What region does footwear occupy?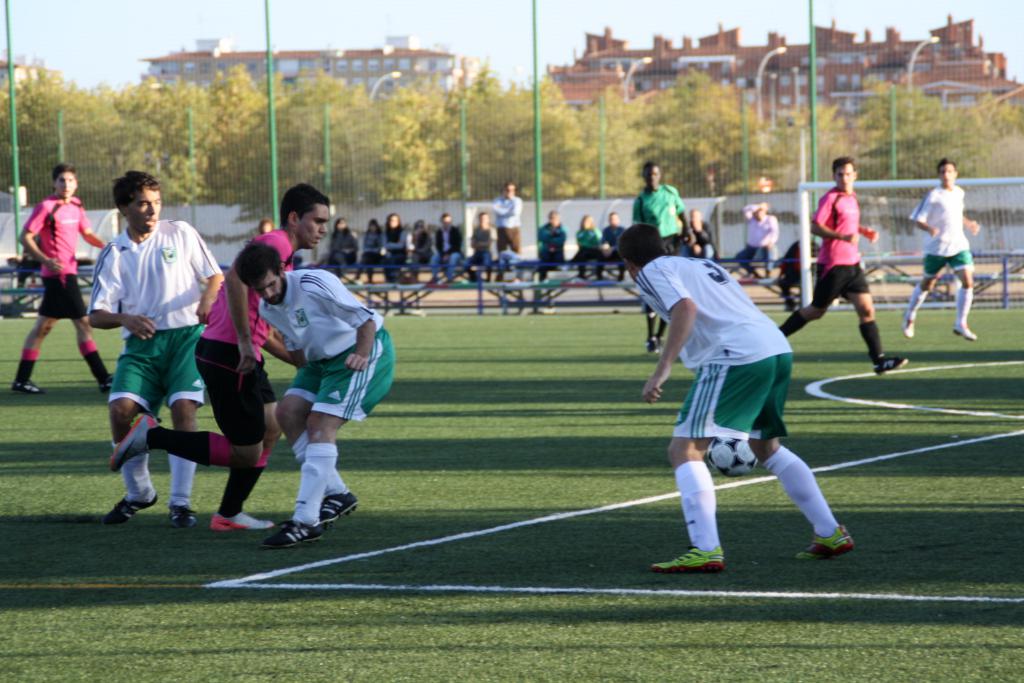
x1=650, y1=547, x2=726, y2=576.
